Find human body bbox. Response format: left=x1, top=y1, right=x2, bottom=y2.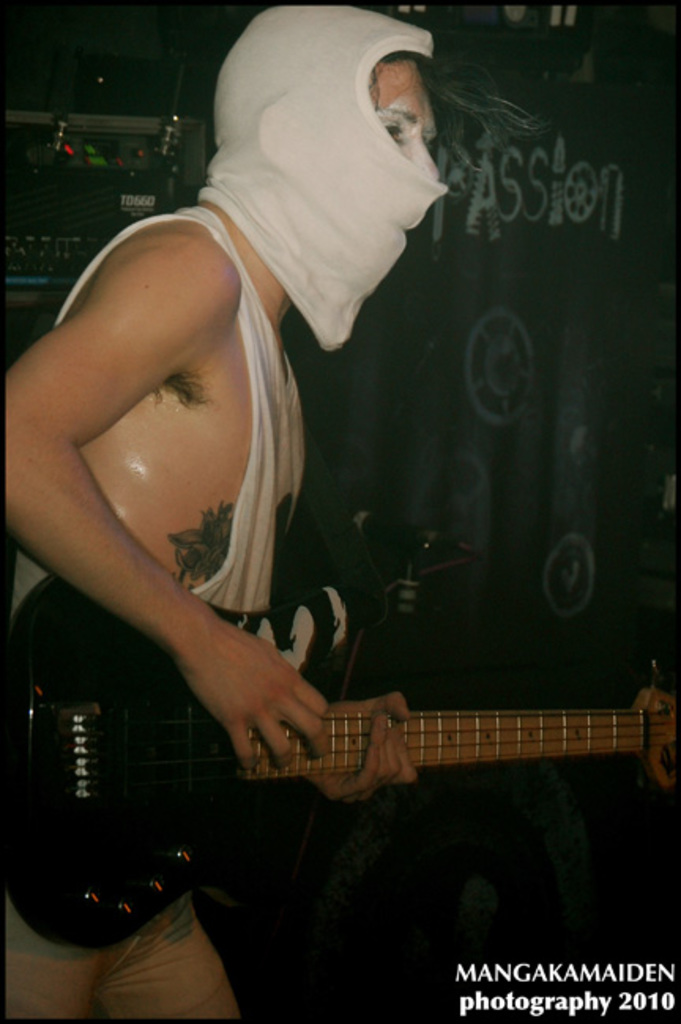
left=25, top=27, right=427, bottom=1023.
